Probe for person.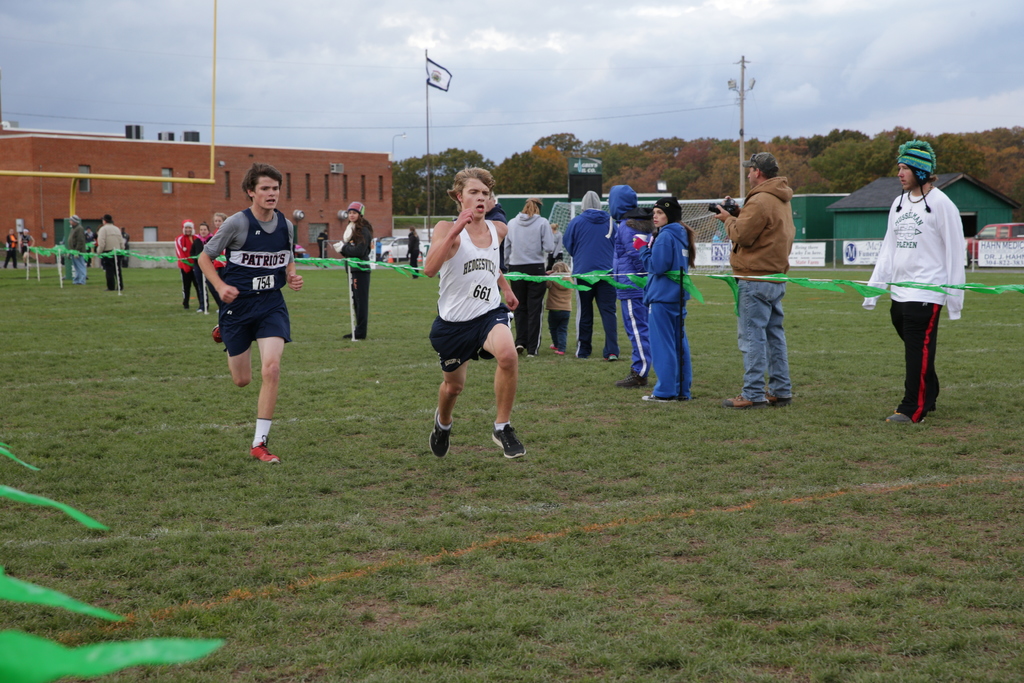
Probe result: [334, 204, 372, 340].
